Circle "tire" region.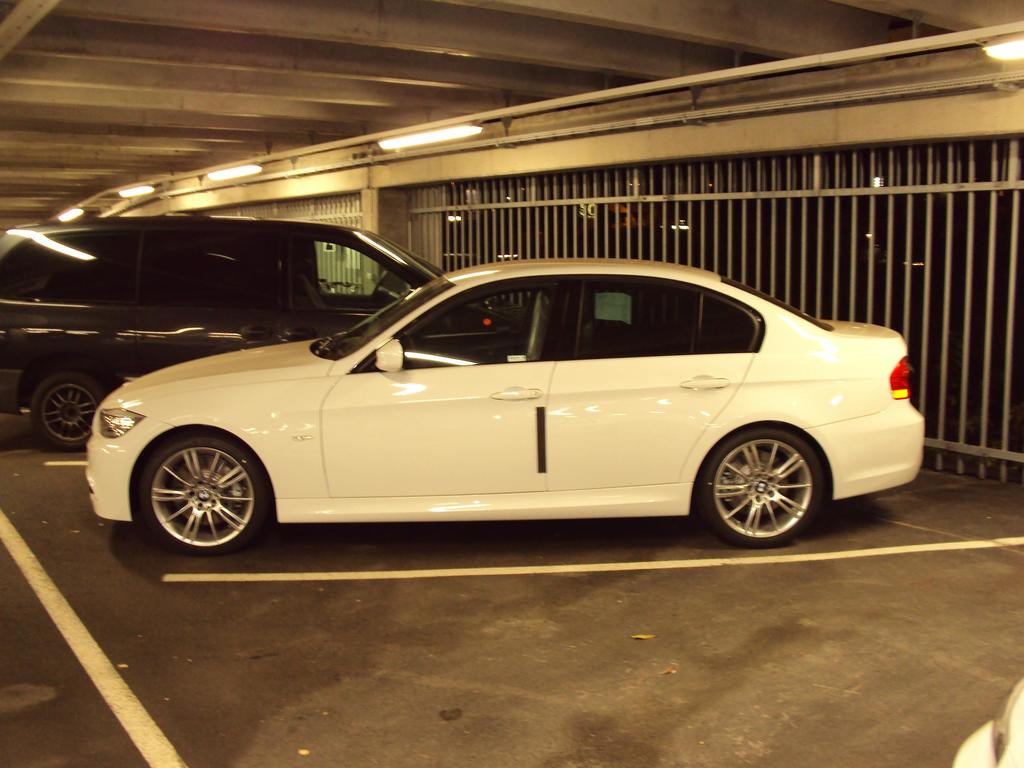
Region: [29, 371, 104, 451].
